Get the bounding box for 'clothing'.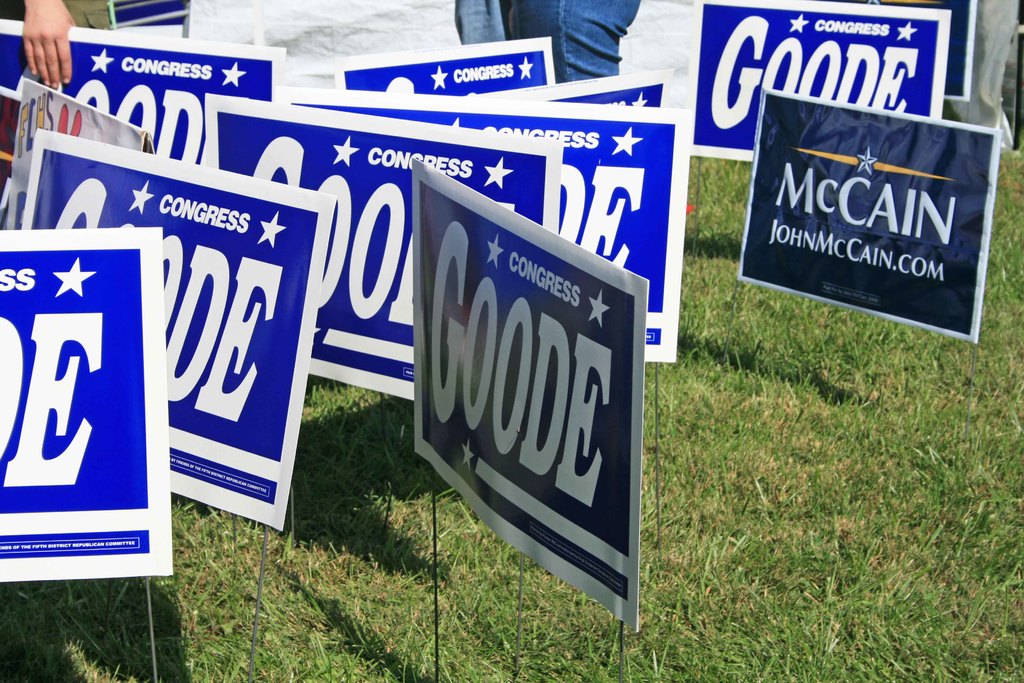
detection(452, 0, 508, 45).
